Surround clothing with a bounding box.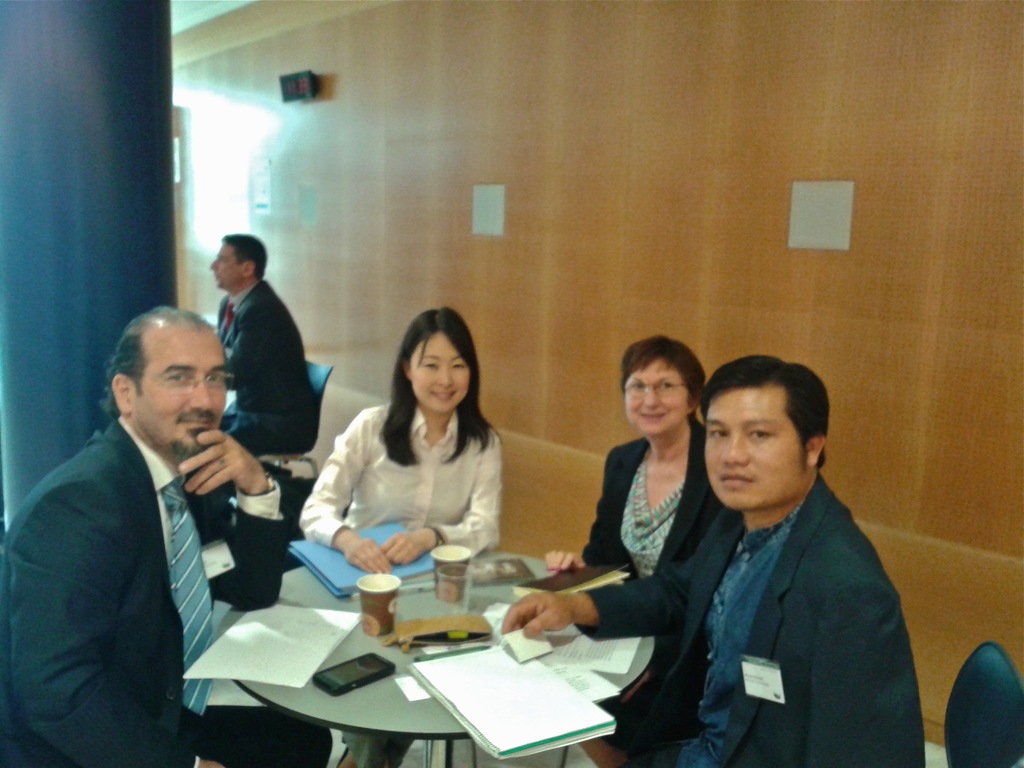
[566, 470, 942, 767].
